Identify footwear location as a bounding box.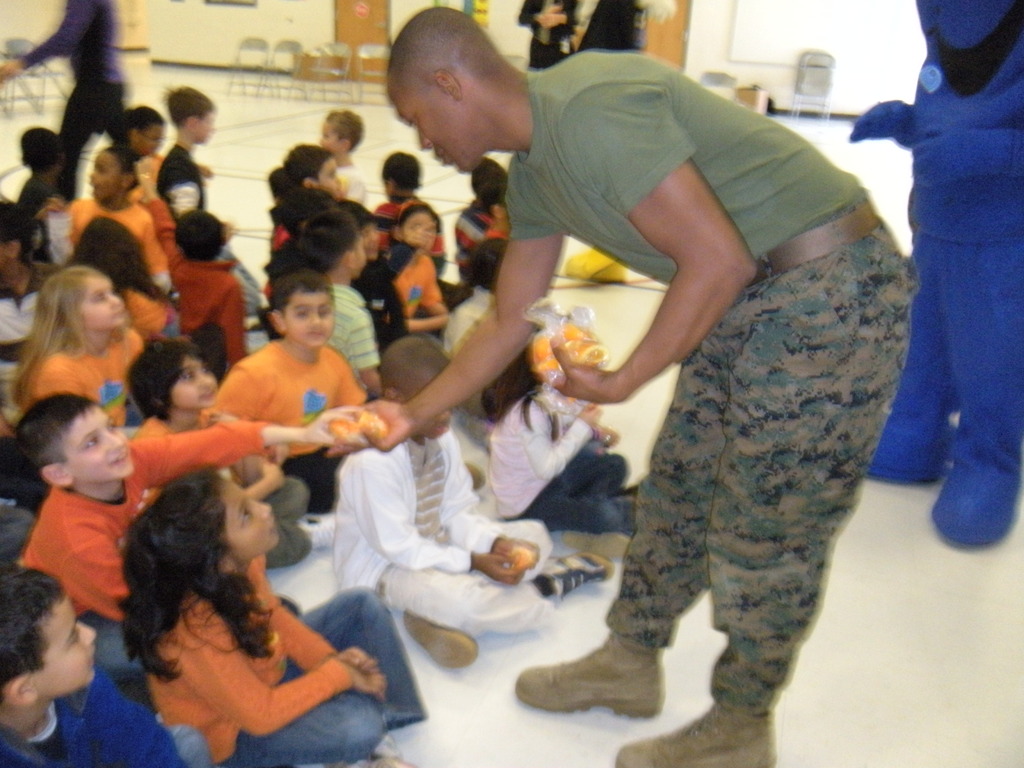
pyautogui.locateOnScreen(509, 630, 663, 717).
